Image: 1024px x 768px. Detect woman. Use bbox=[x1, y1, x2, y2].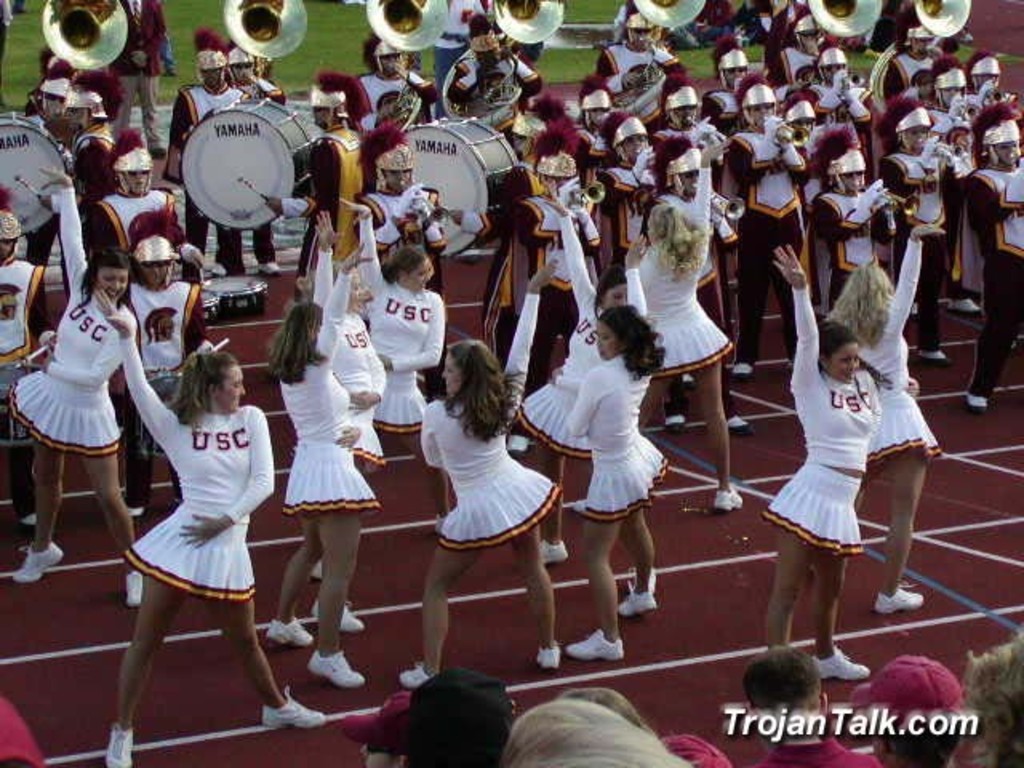
bbox=[96, 270, 285, 726].
